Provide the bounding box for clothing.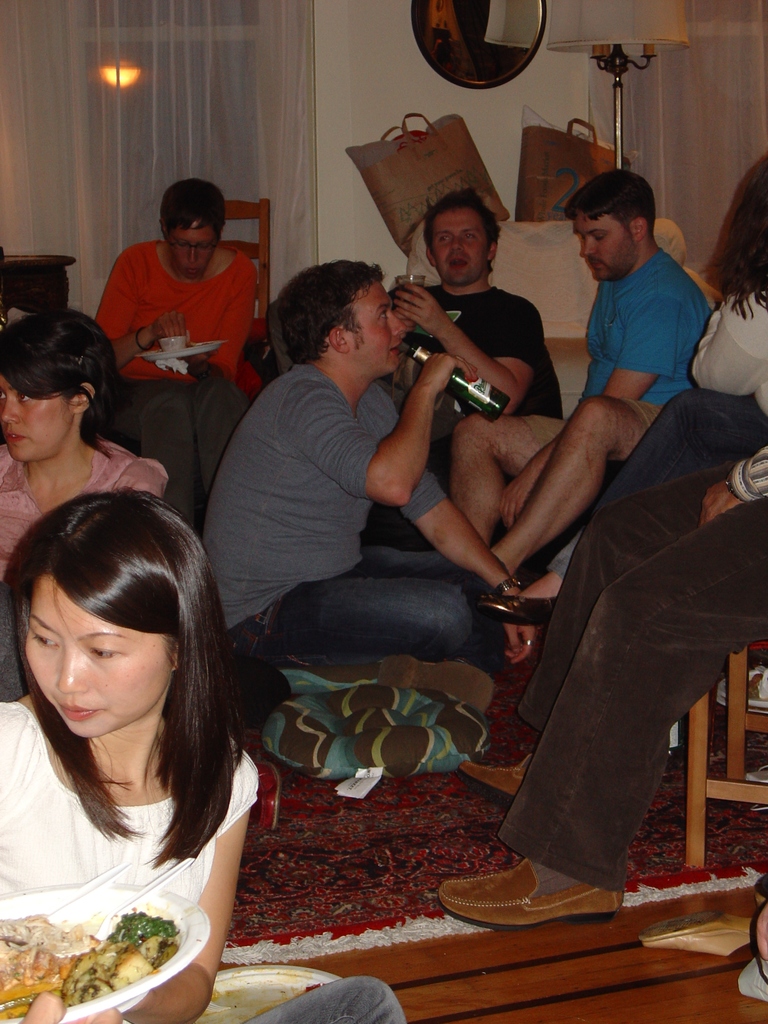
<bbox>500, 449, 763, 890</bbox>.
